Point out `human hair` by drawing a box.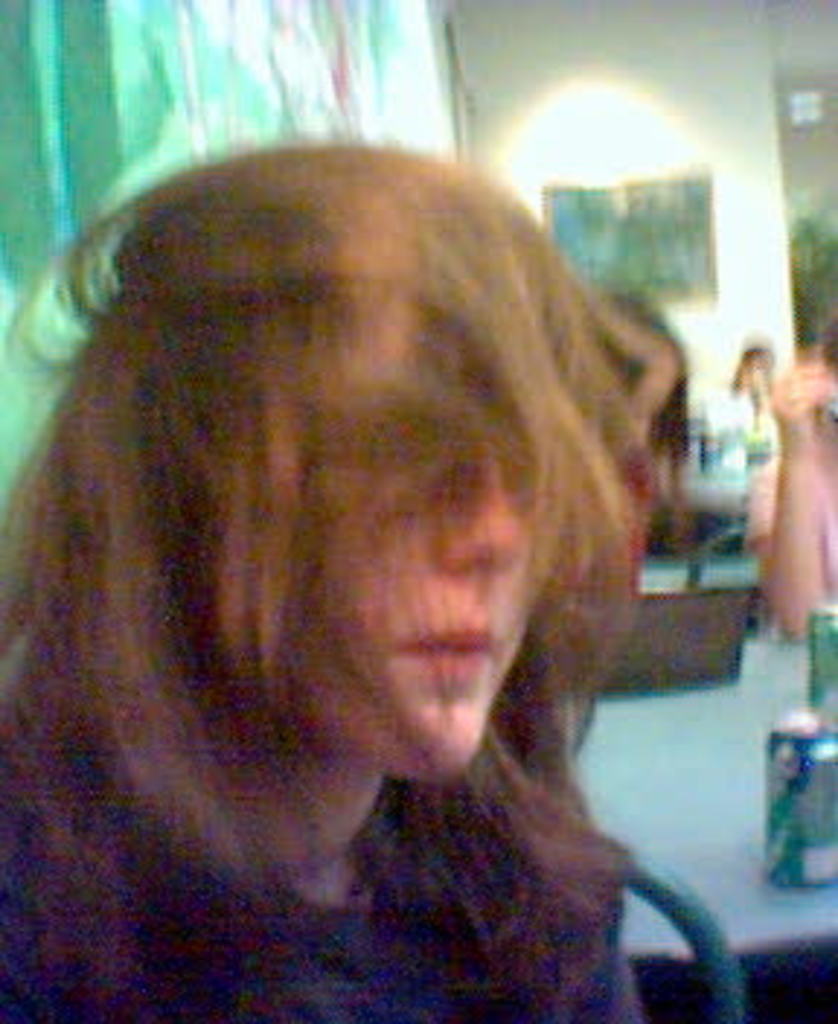
region(79, 90, 707, 945).
